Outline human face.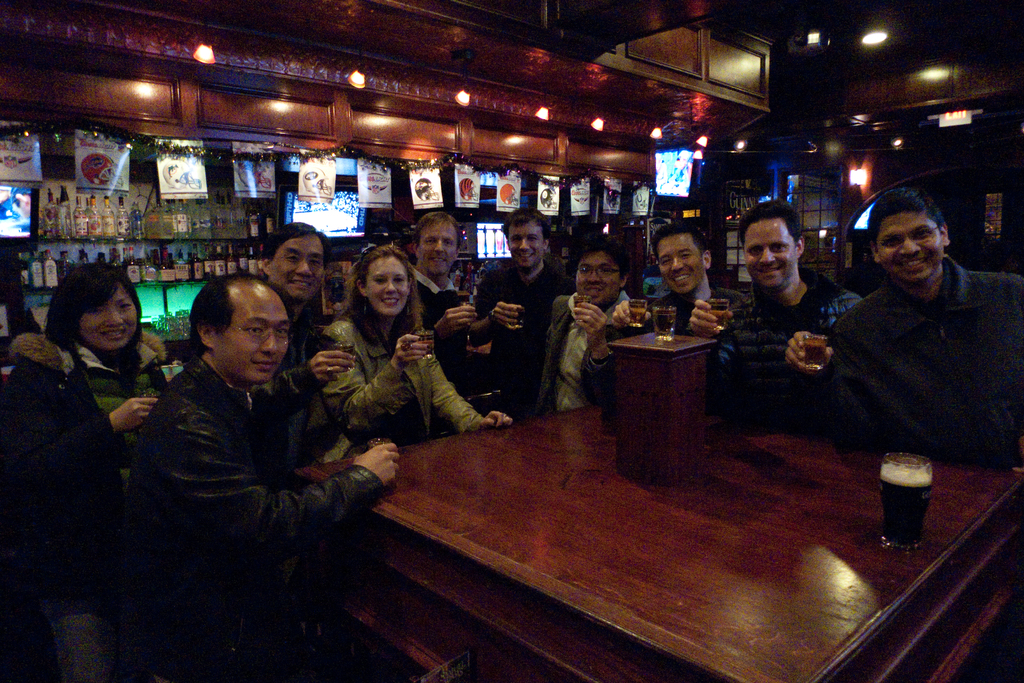
Outline: pyautogui.locateOnScreen(575, 254, 621, 305).
